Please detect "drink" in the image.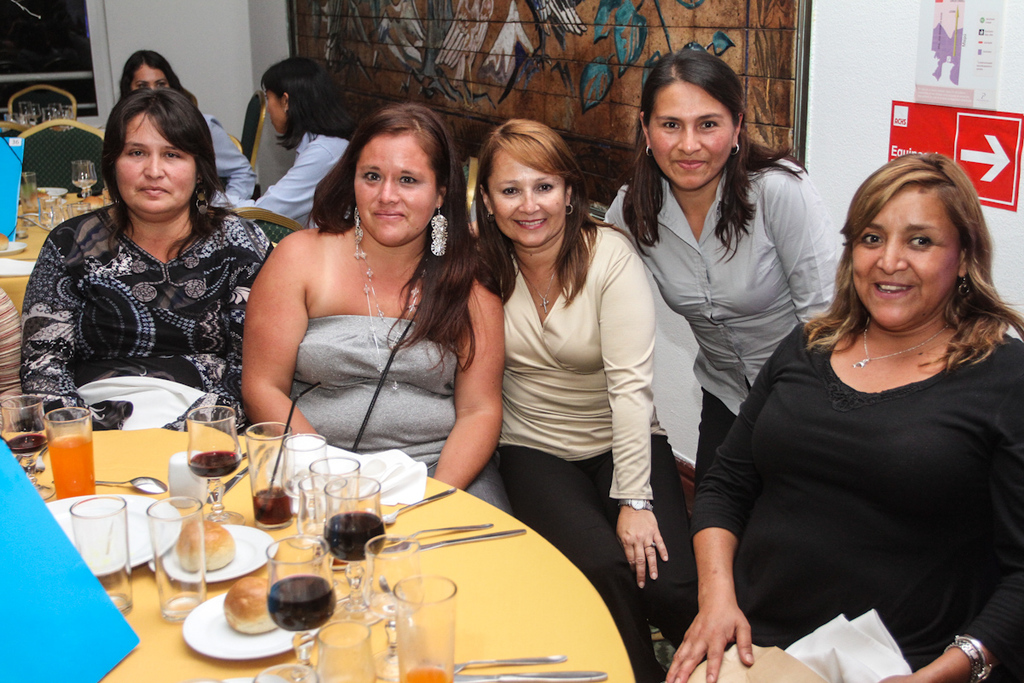
[187, 448, 246, 476].
